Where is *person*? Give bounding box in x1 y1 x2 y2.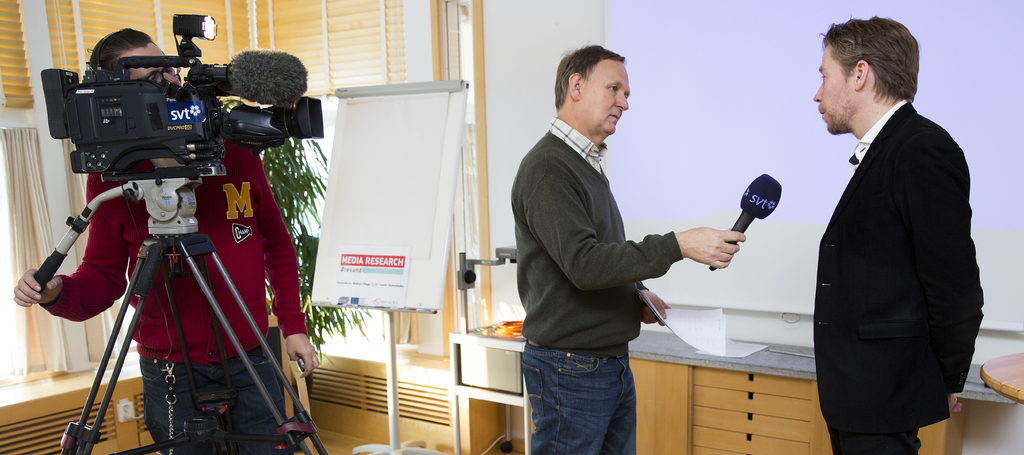
499 33 714 454.
